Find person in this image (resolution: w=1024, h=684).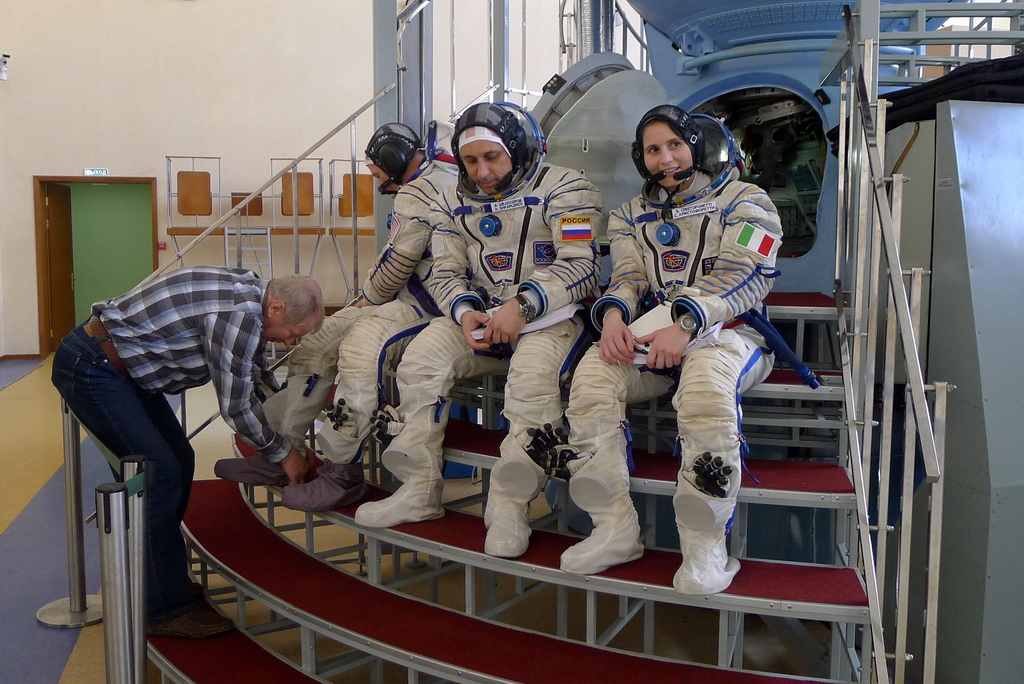
left=215, top=118, right=464, bottom=512.
